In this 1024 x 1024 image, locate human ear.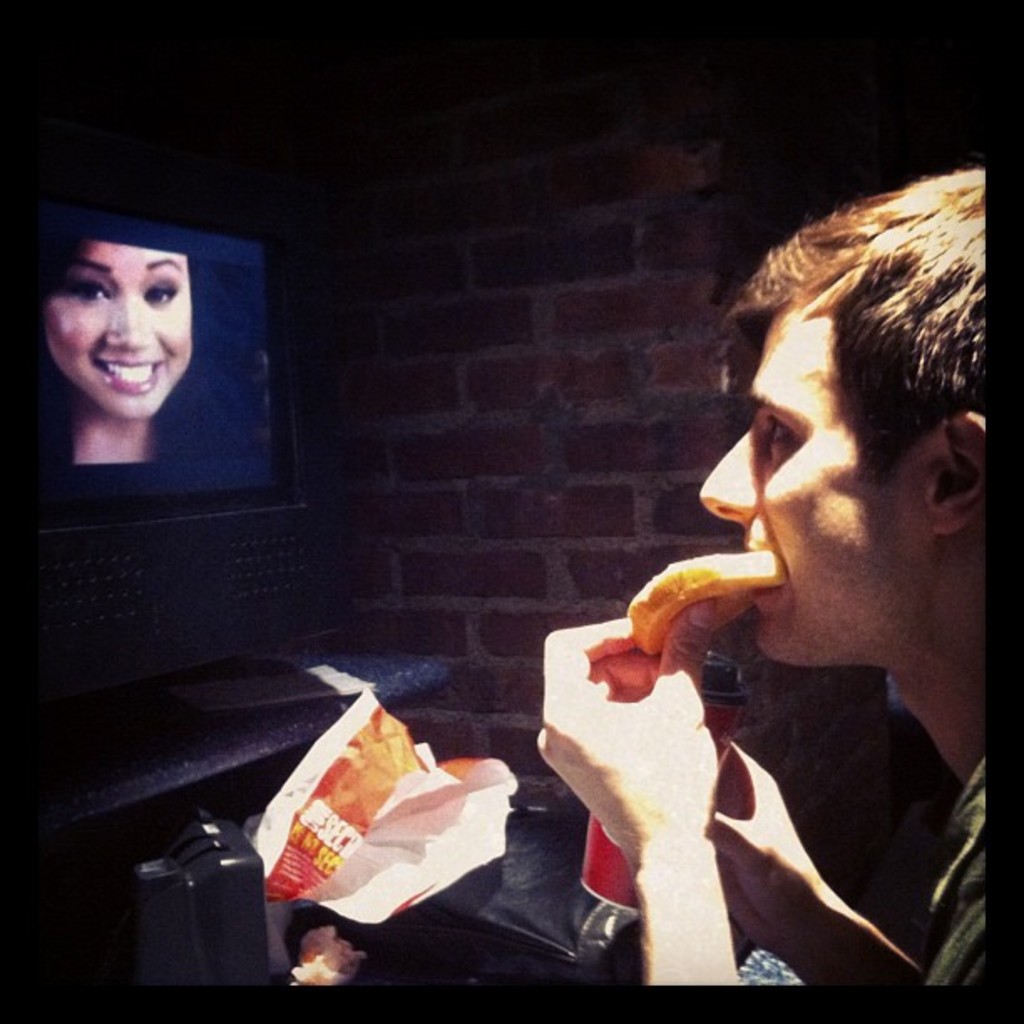
Bounding box: crop(924, 410, 989, 537).
